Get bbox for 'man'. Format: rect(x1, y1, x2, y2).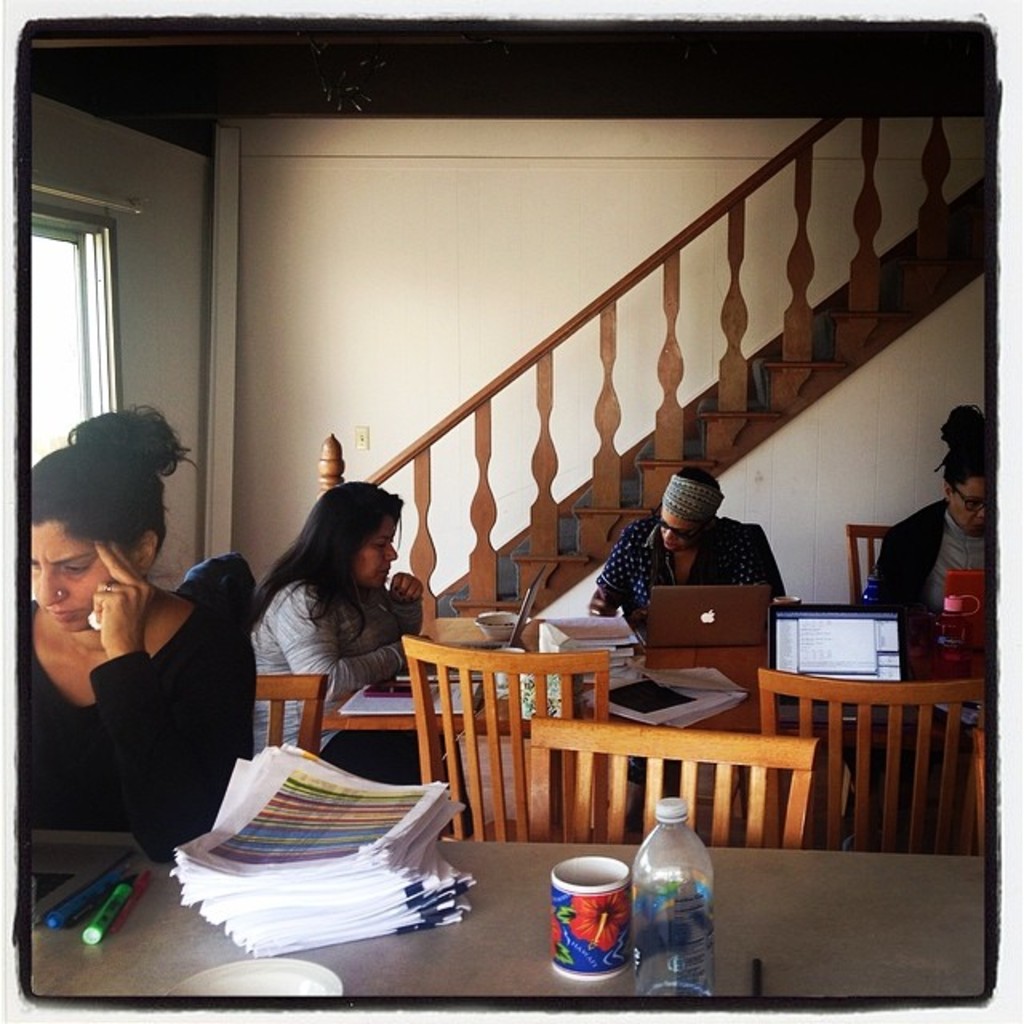
rect(592, 467, 776, 624).
